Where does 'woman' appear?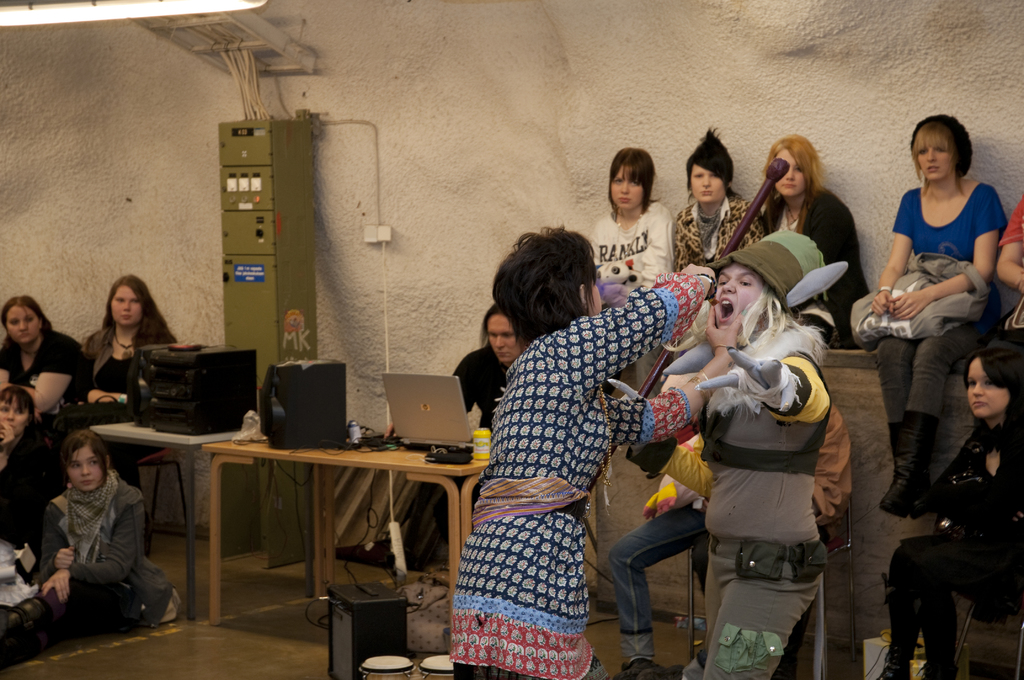
Appears at BBox(0, 294, 81, 430).
